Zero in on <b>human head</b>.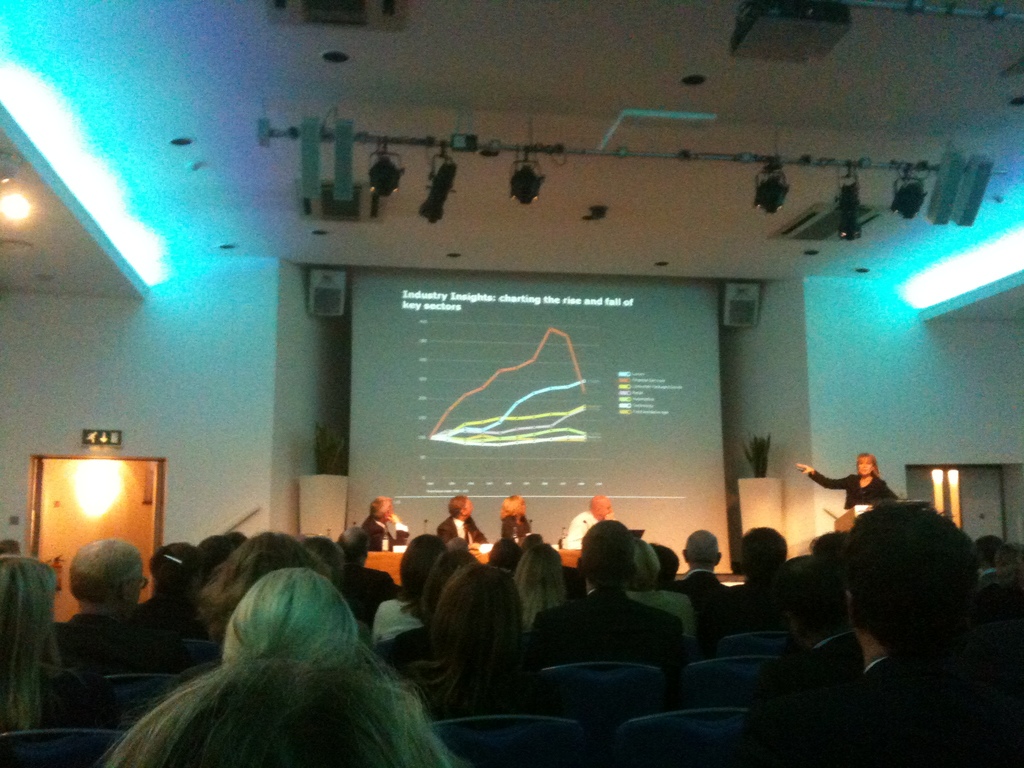
Zeroed in: 571 516 632 593.
